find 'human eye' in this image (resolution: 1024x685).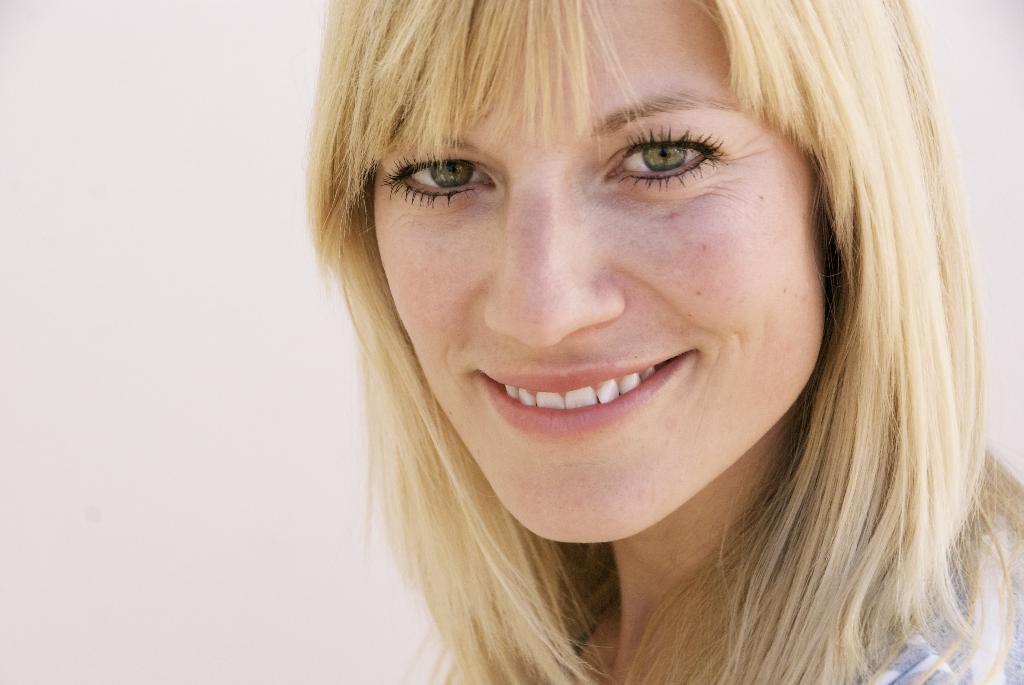
crop(575, 112, 774, 195).
